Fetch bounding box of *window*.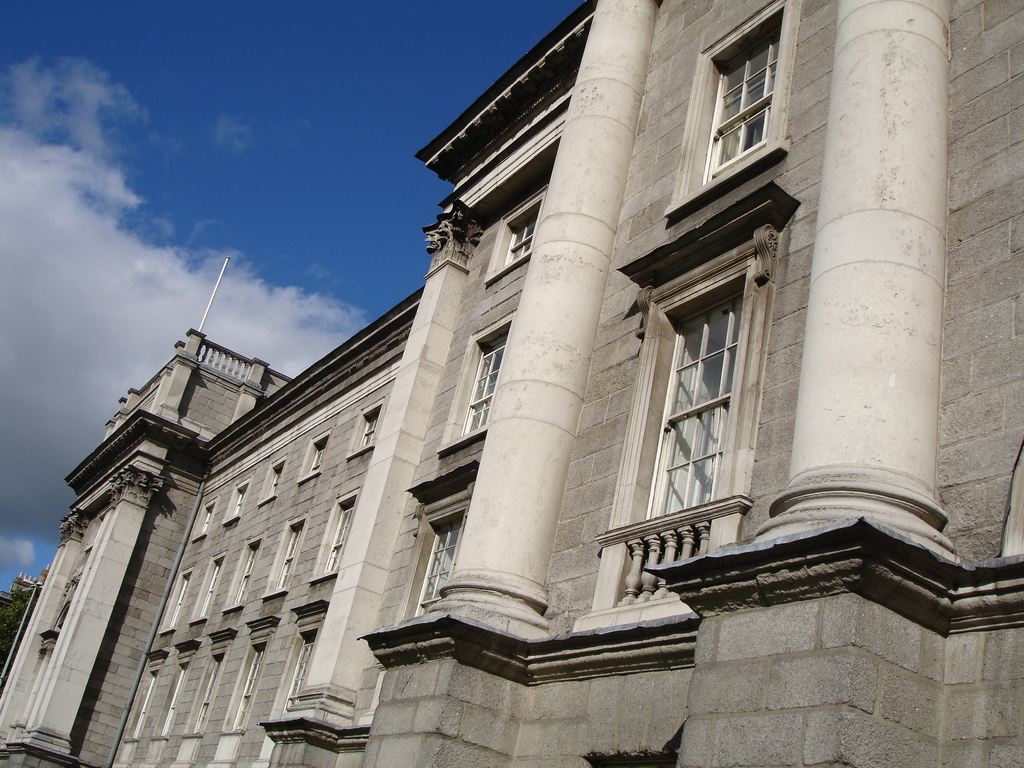
Bbox: crop(262, 515, 308, 600).
